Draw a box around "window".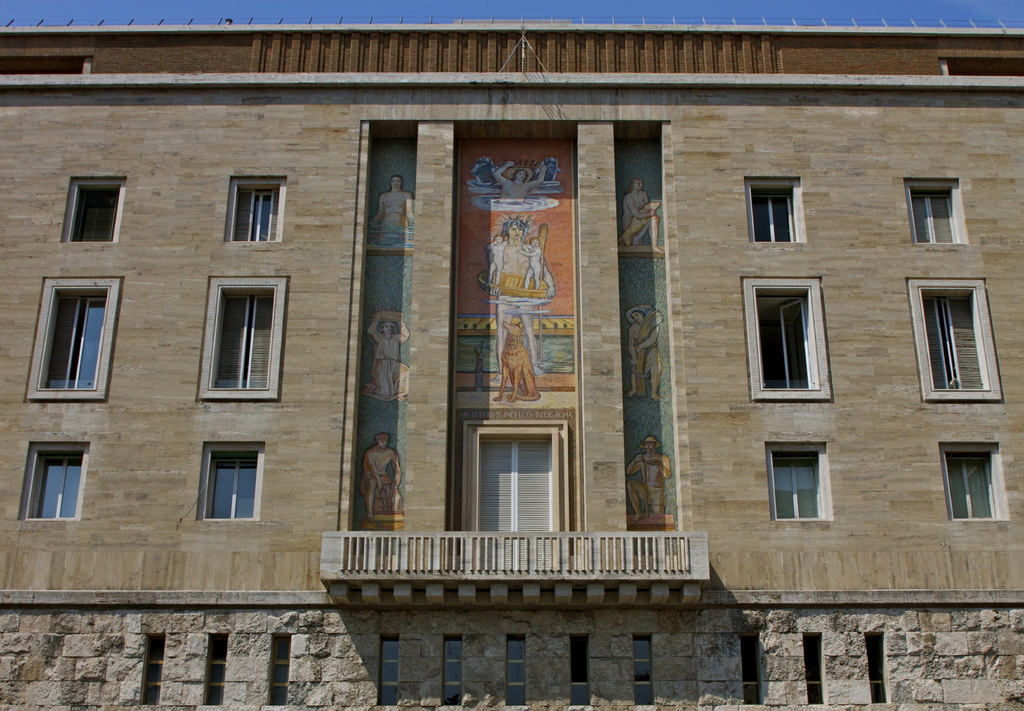
rect(227, 178, 286, 240).
